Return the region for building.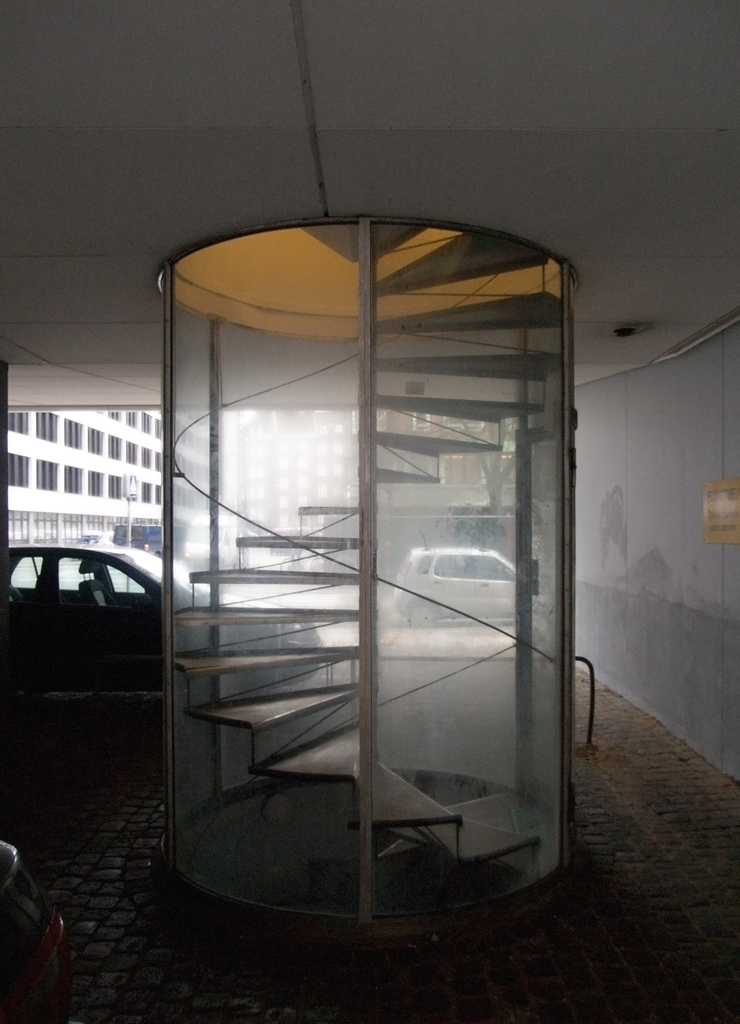
(left=1, top=0, right=739, bottom=1023).
